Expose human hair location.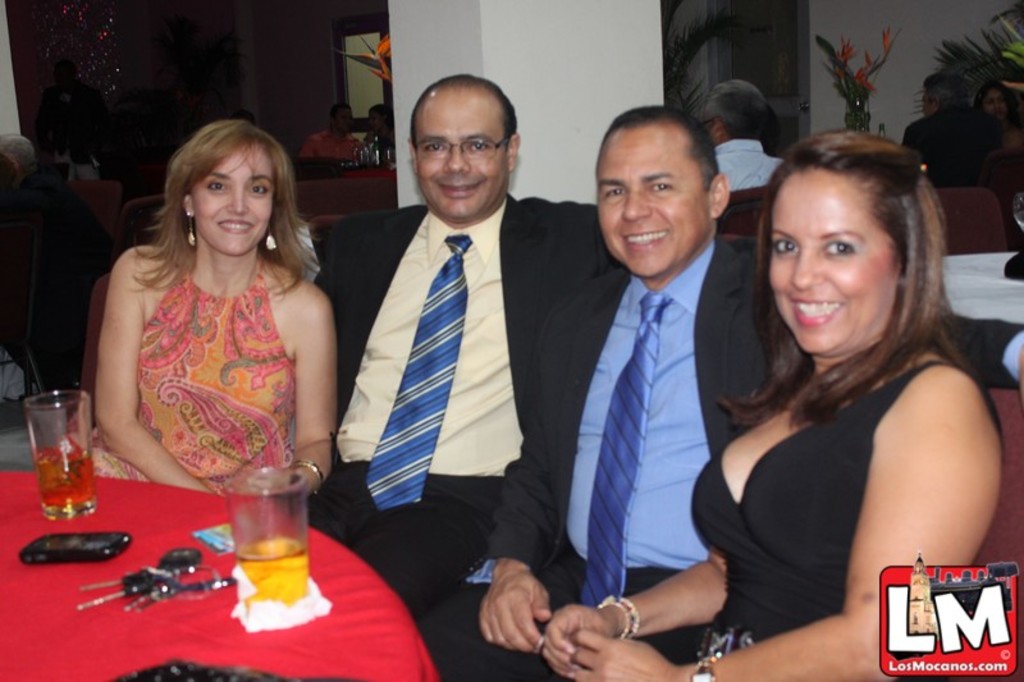
Exposed at {"x1": 974, "y1": 75, "x2": 1021, "y2": 113}.
